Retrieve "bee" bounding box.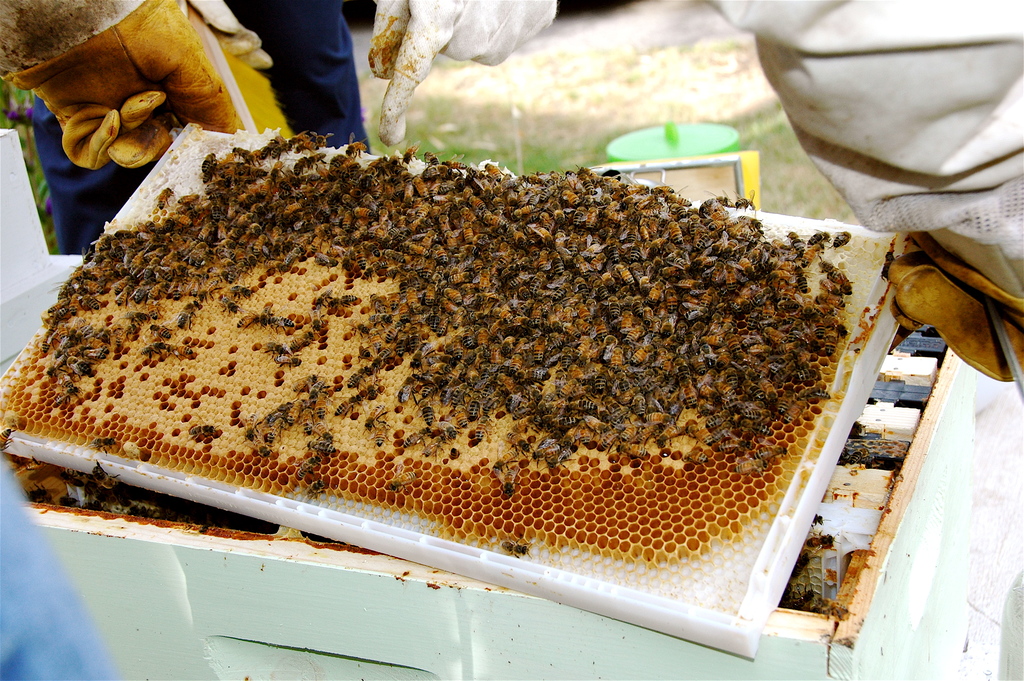
Bounding box: <region>372, 365, 383, 390</region>.
